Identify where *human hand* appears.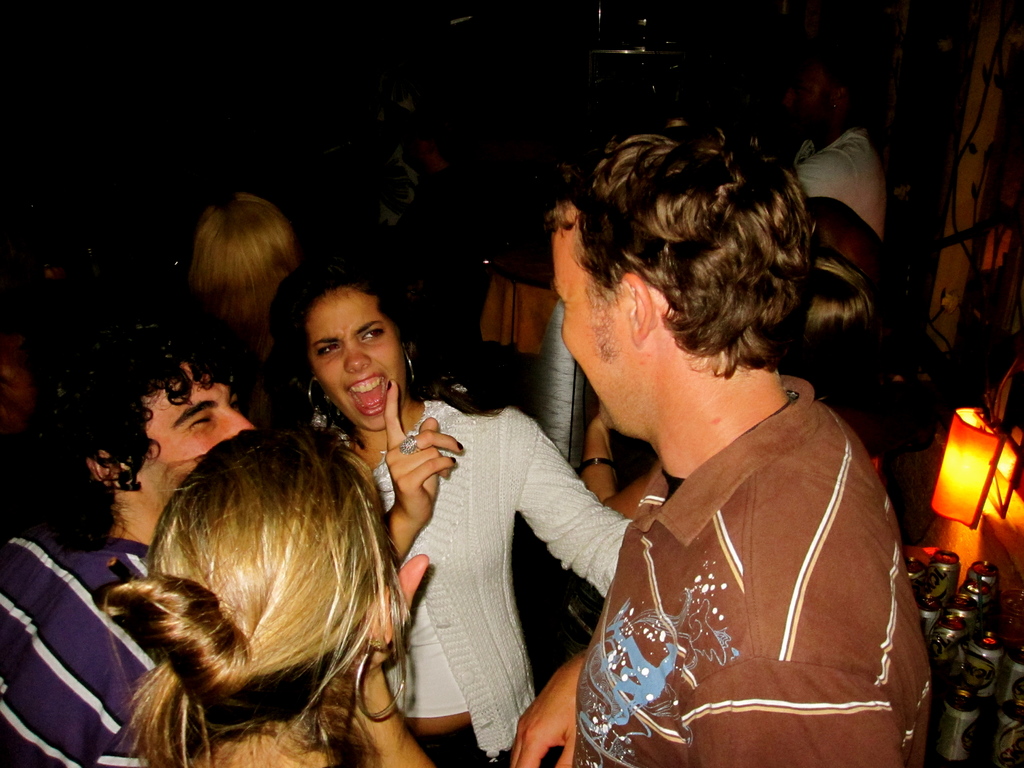
Appears at [left=342, top=552, right=431, bottom=680].
